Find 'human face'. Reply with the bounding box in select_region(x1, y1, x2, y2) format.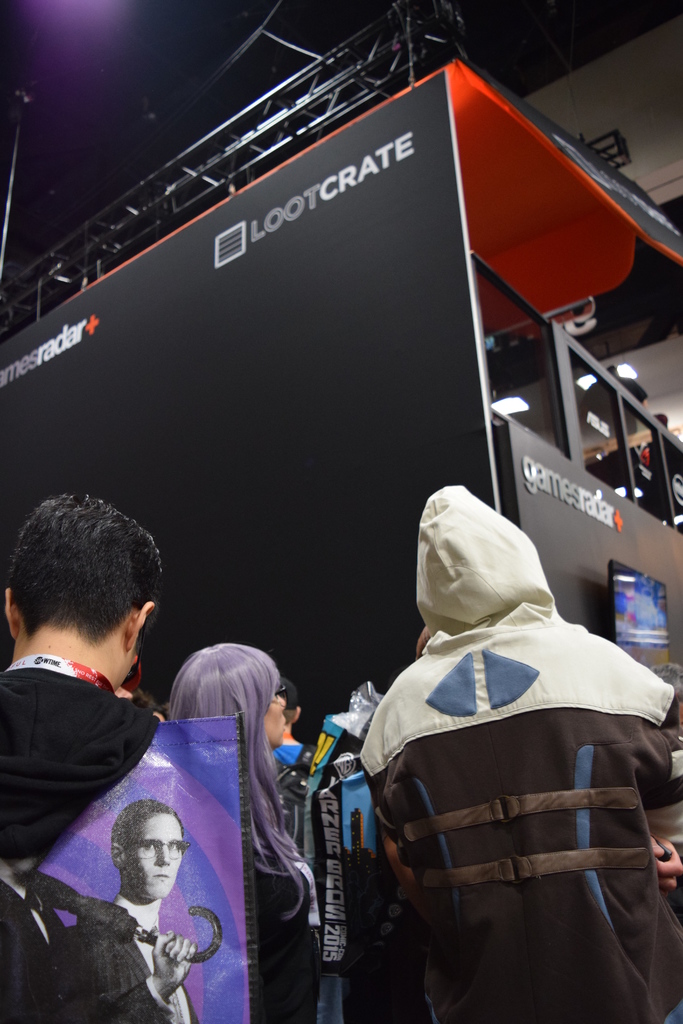
select_region(260, 683, 286, 746).
